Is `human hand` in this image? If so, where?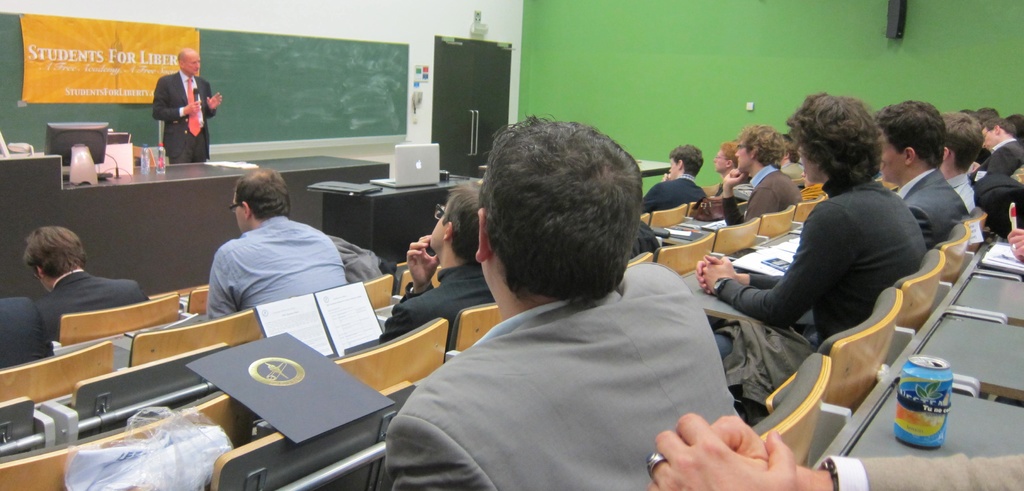
Yes, at [left=186, top=99, right=203, bottom=115].
